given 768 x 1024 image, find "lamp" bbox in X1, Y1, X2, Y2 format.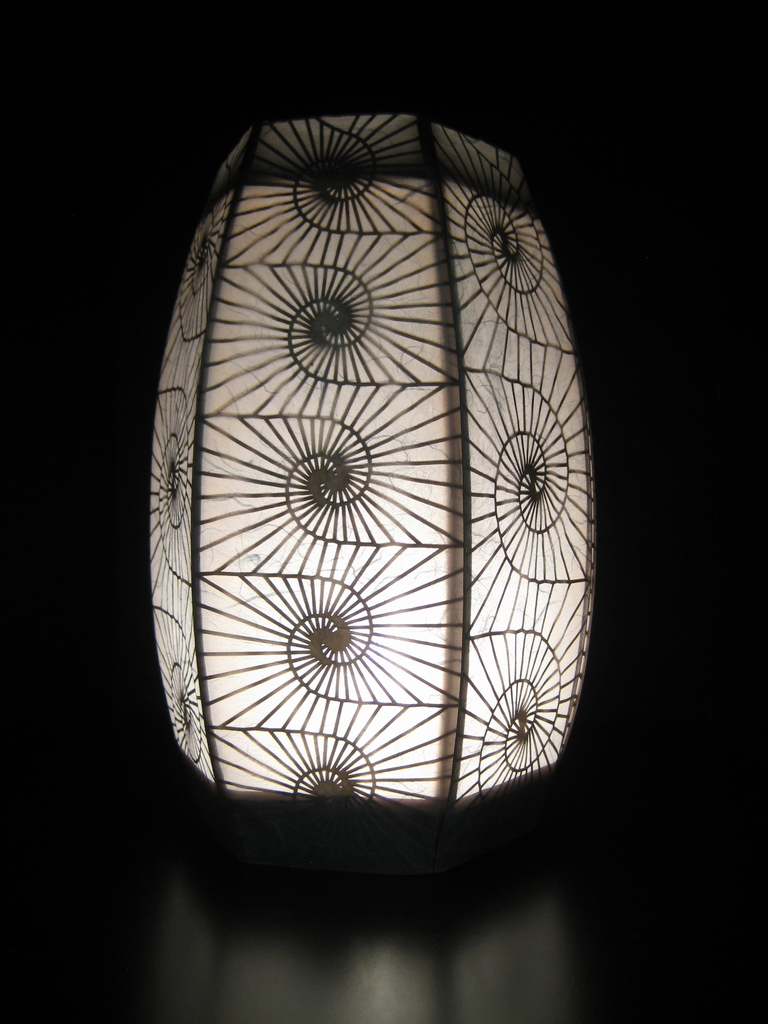
118, 0, 566, 980.
